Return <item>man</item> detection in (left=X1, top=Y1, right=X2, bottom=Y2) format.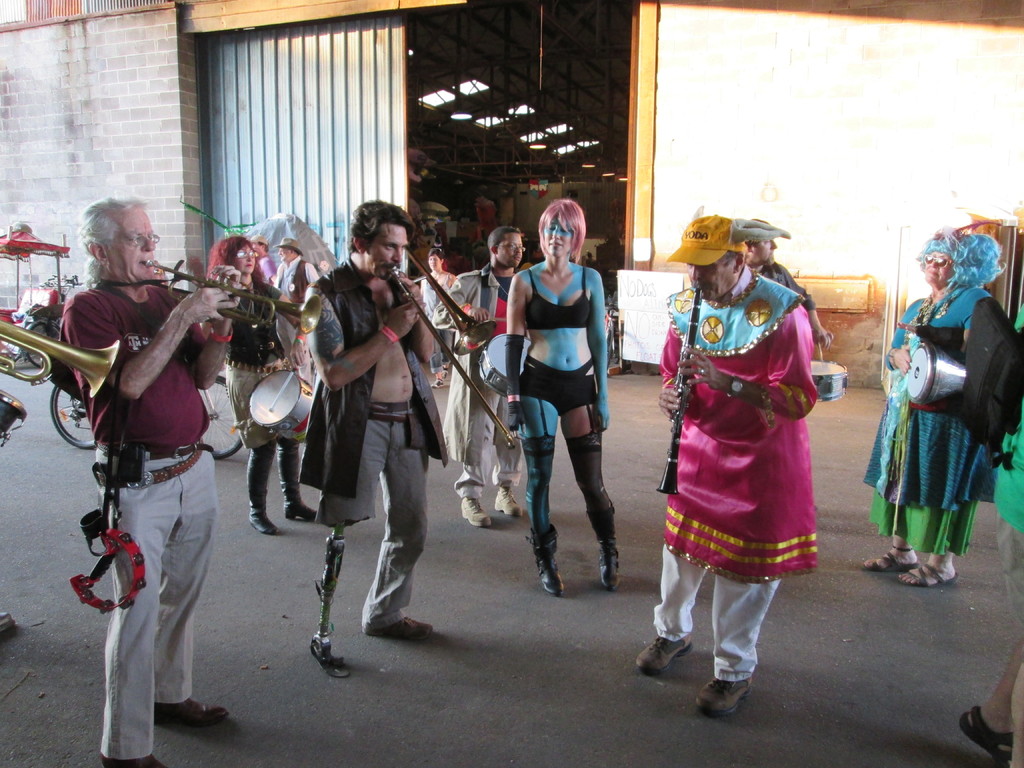
(left=275, top=236, right=318, bottom=364).
